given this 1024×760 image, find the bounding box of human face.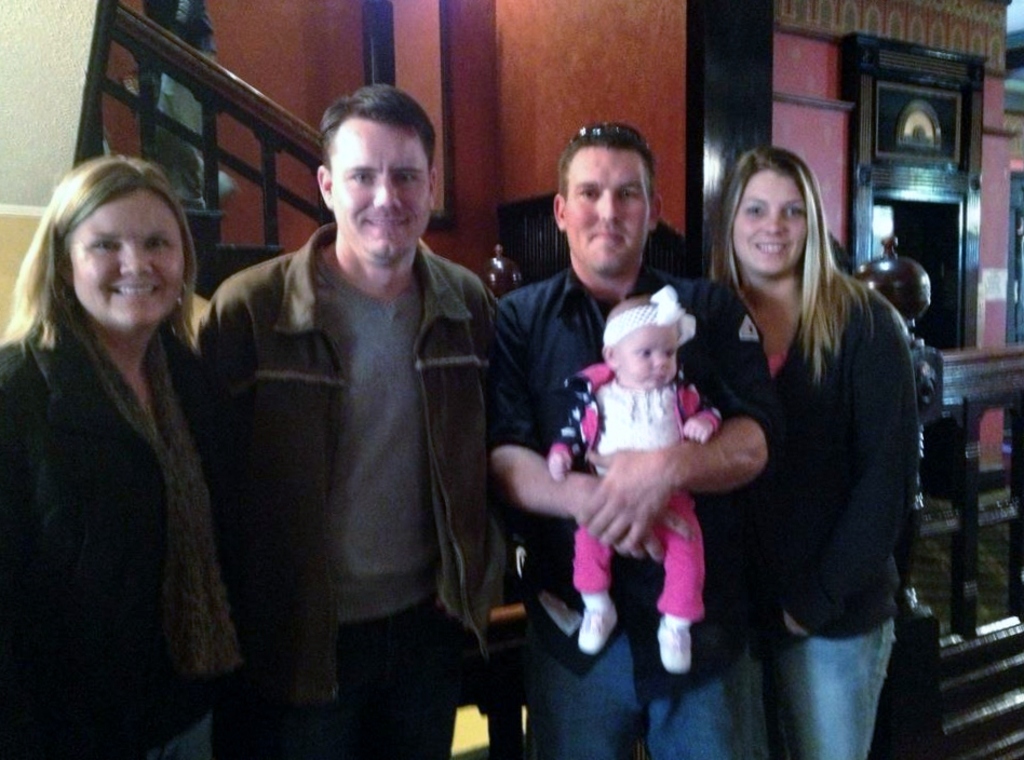
x1=336, y1=112, x2=431, y2=256.
